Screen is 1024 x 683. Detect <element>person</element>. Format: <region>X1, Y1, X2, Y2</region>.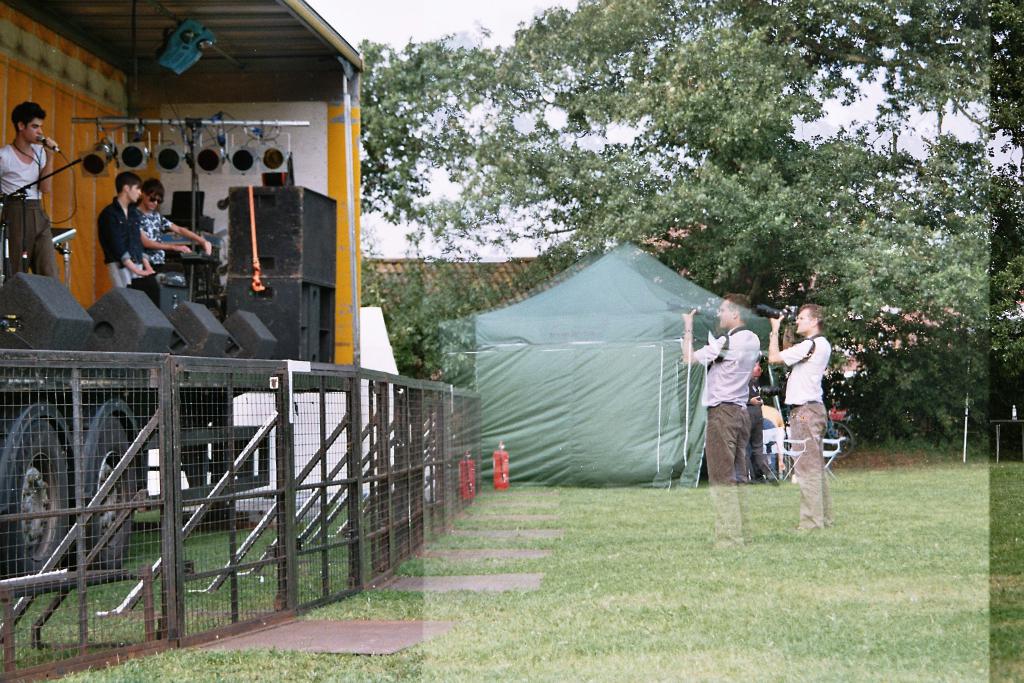
<region>677, 291, 757, 556</region>.
